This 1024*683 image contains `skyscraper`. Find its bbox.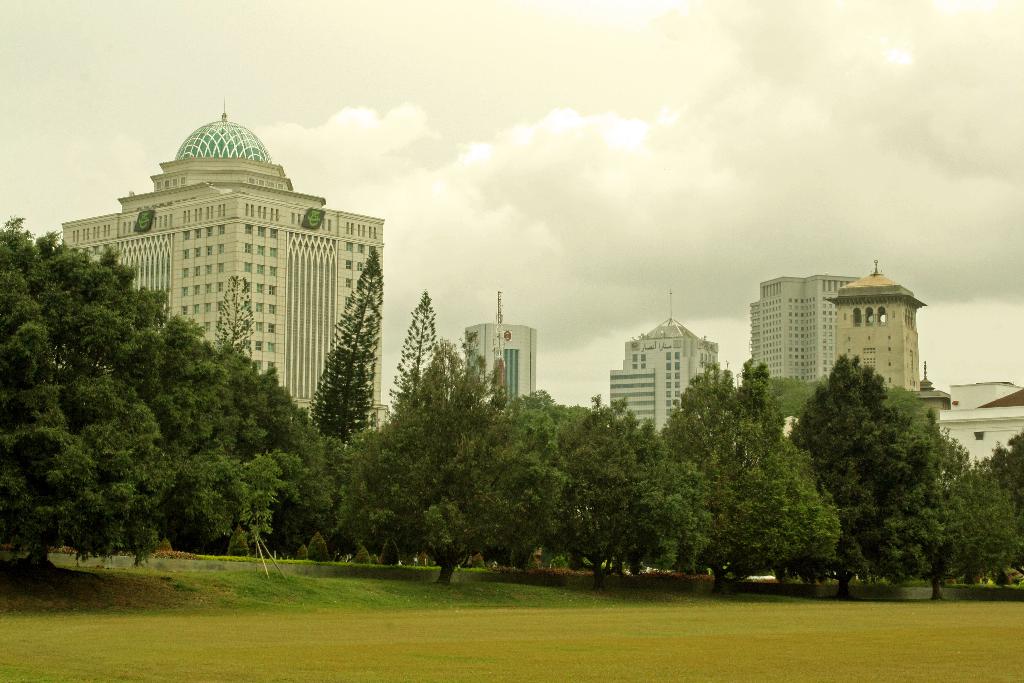
box(449, 297, 552, 416).
